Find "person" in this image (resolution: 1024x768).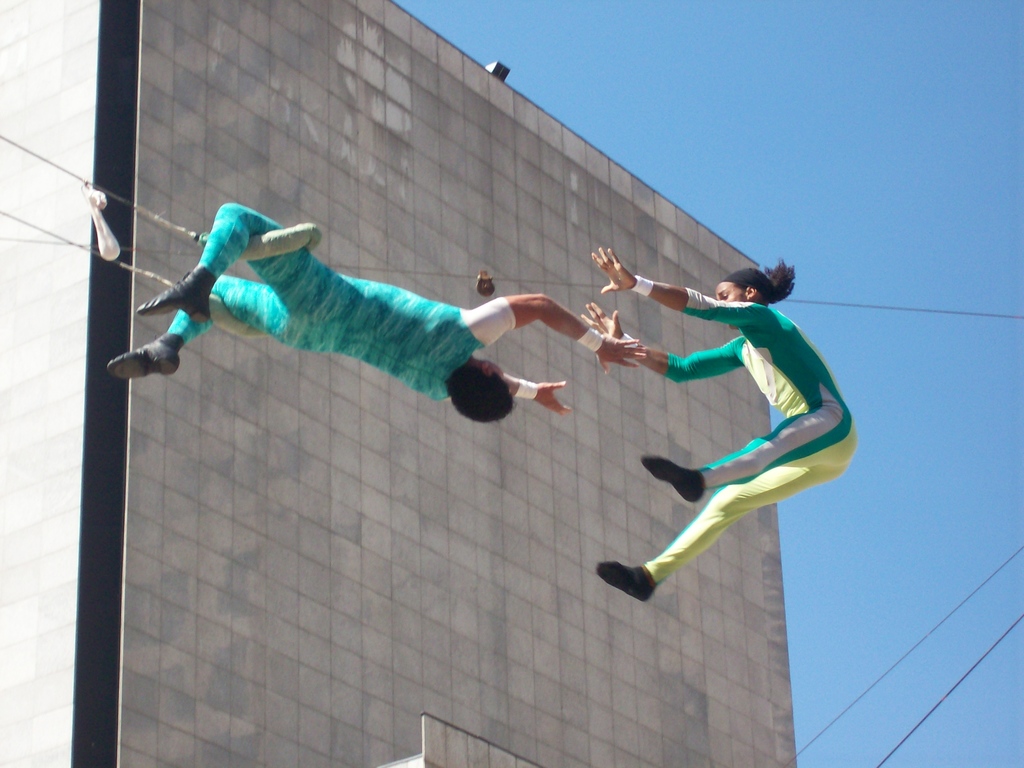
detection(104, 202, 648, 422).
